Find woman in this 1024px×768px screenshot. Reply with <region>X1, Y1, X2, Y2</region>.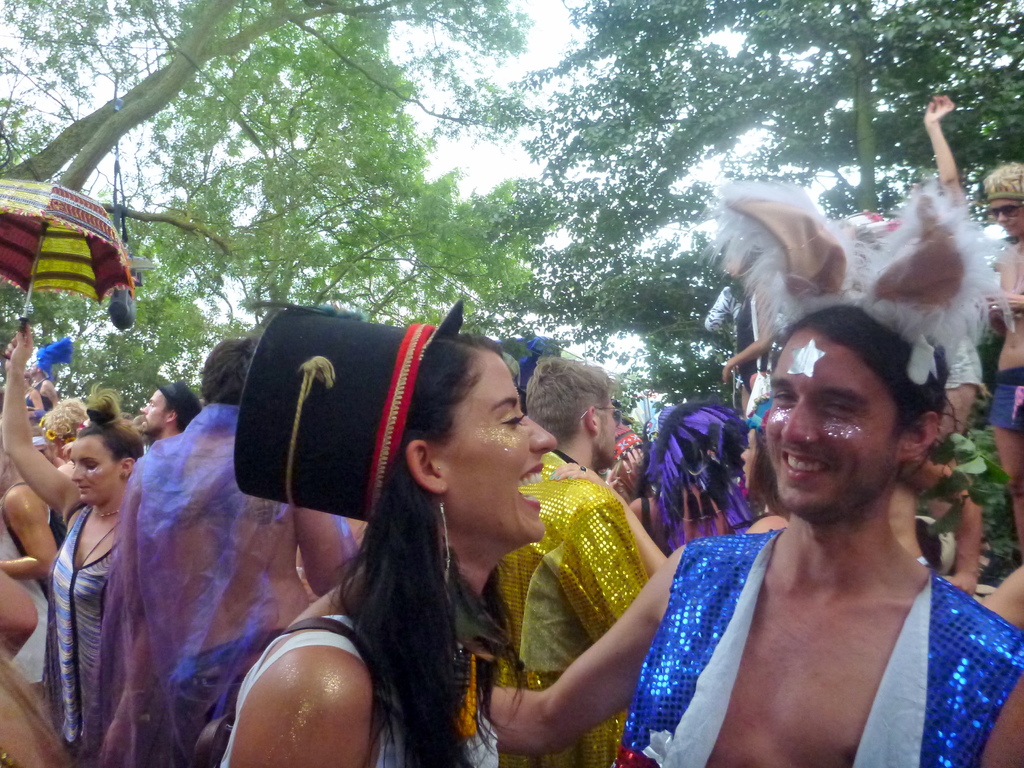
<region>220, 294, 561, 767</region>.
